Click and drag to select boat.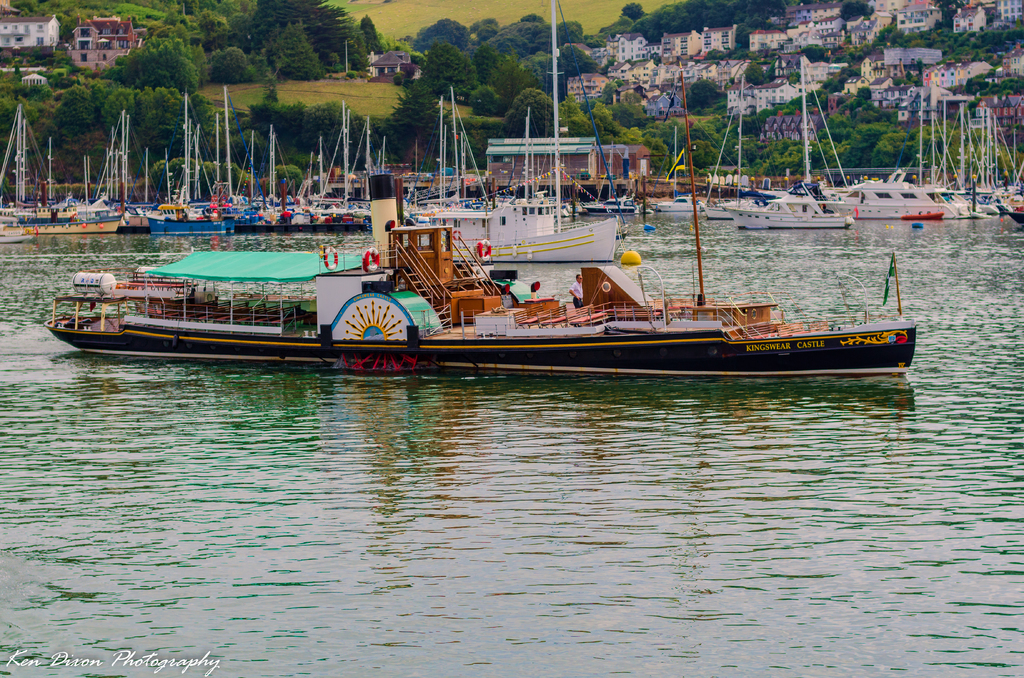
Selection: {"x1": 855, "y1": 92, "x2": 981, "y2": 223}.
